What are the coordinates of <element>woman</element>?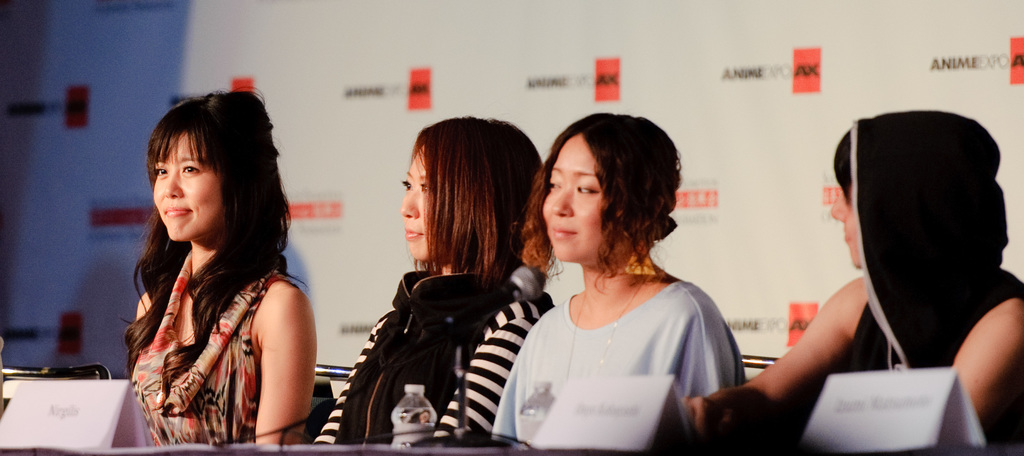
(x1=685, y1=116, x2=1023, y2=431).
